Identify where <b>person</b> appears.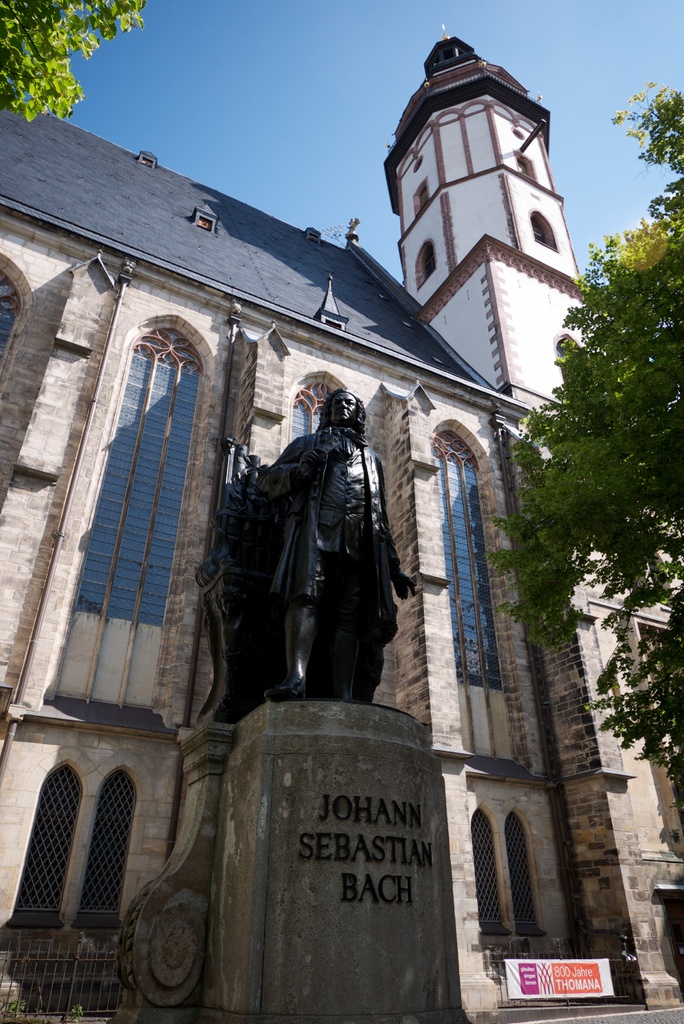
Appears at pyautogui.locateOnScreen(252, 364, 397, 730).
